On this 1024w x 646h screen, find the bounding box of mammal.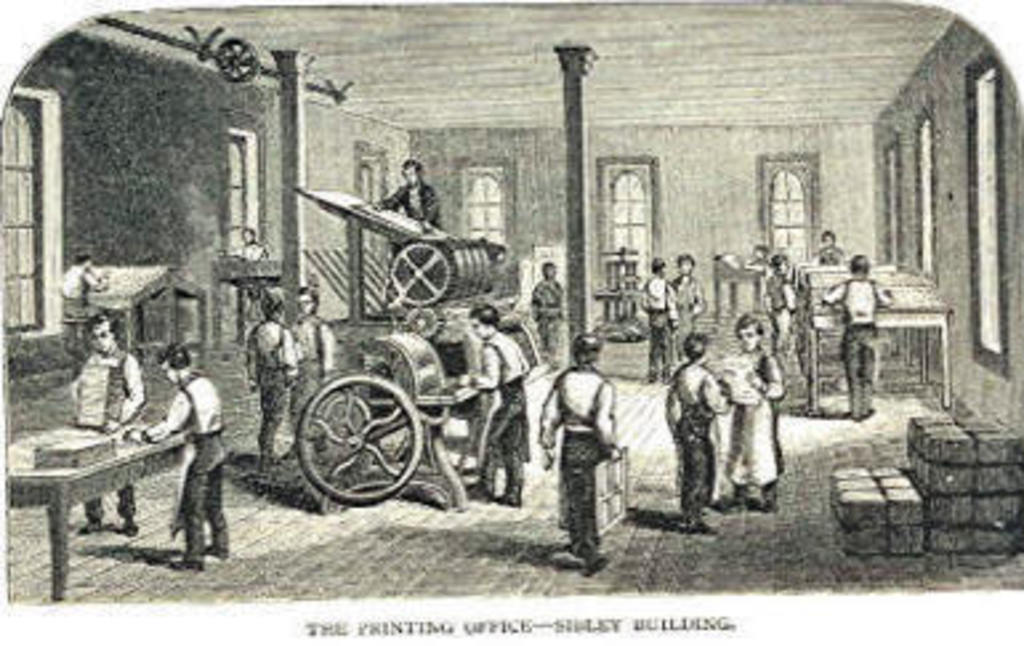
Bounding box: (817, 226, 838, 266).
